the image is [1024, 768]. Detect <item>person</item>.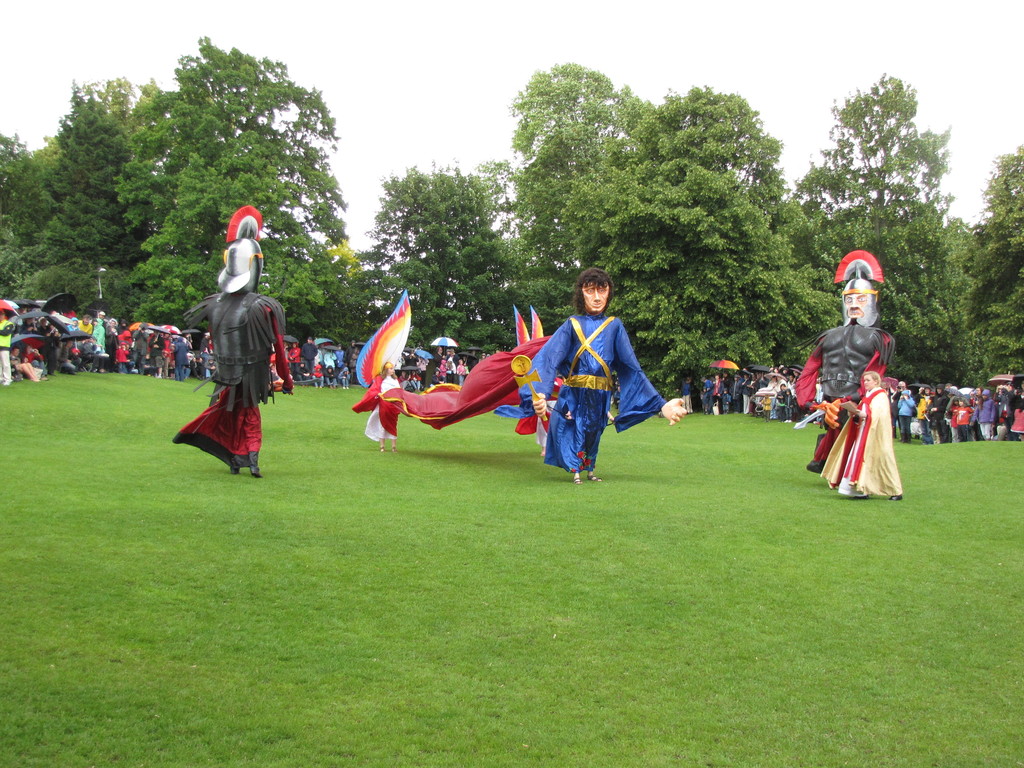
Detection: locate(914, 388, 930, 443).
